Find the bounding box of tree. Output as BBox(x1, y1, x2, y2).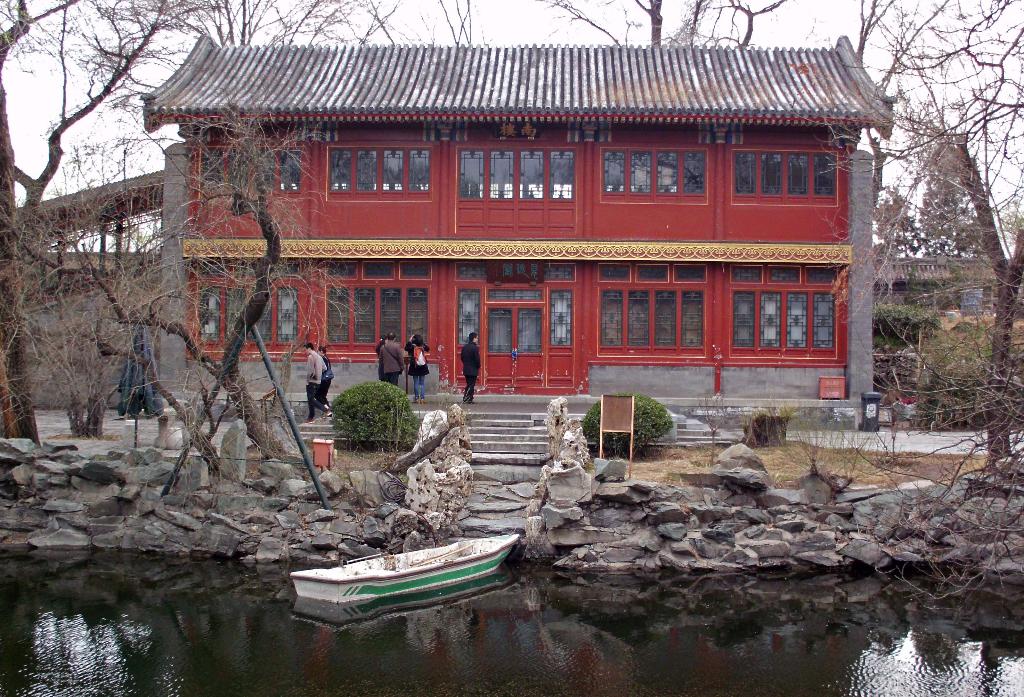
BBox(836, 0, 1023, 602).
